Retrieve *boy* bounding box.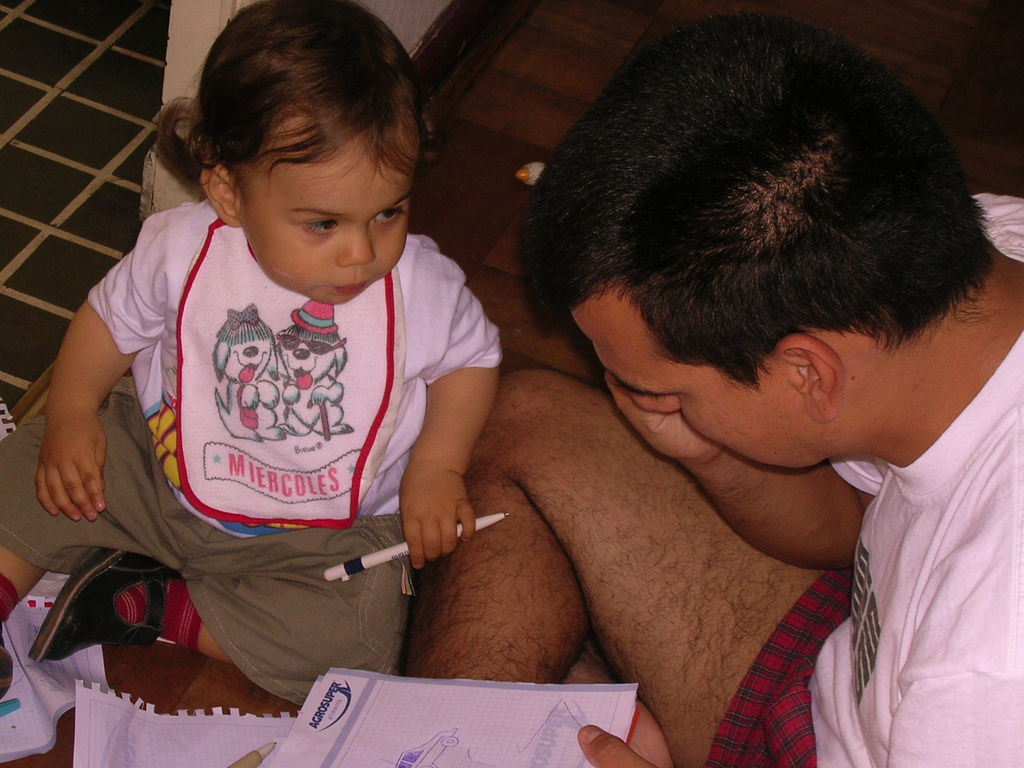
Bounding box: l=0, t=0, r=505, b=699.
